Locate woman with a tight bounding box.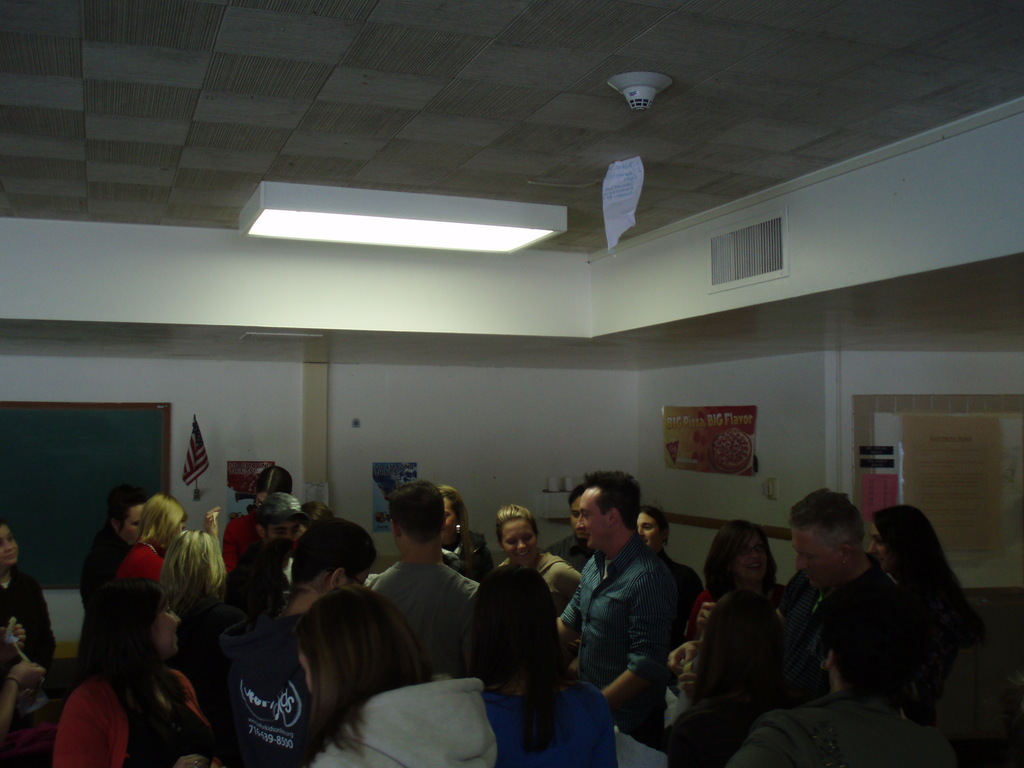
435 481 508 584.
